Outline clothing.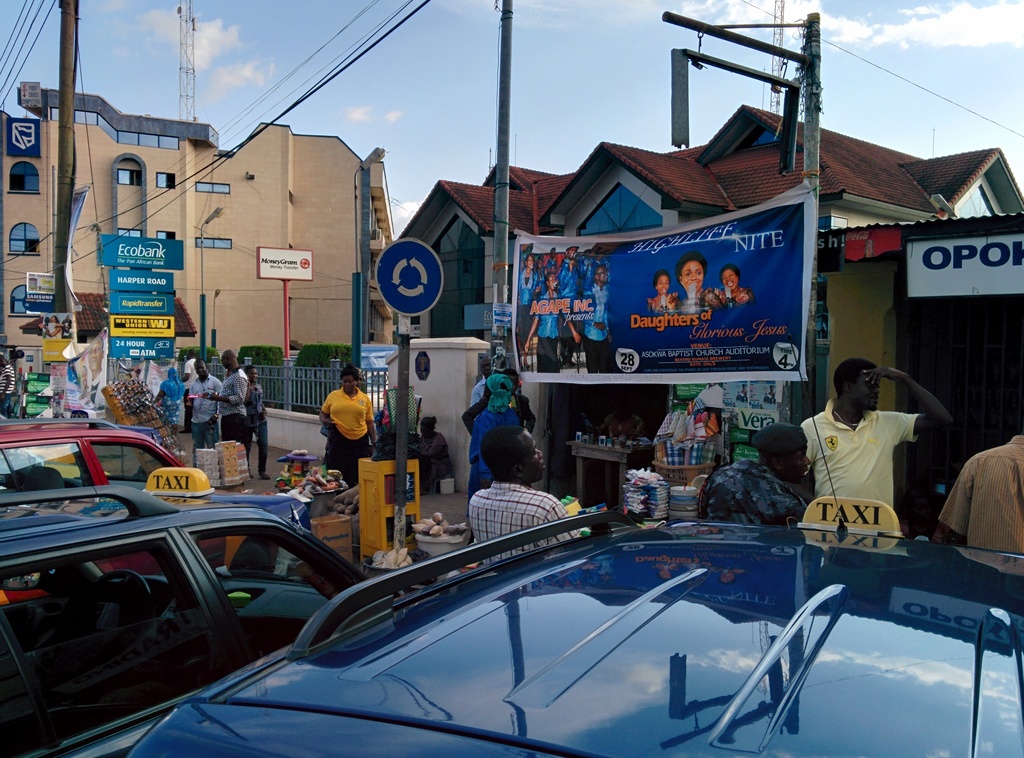
Outline: [183,373,220,458].
